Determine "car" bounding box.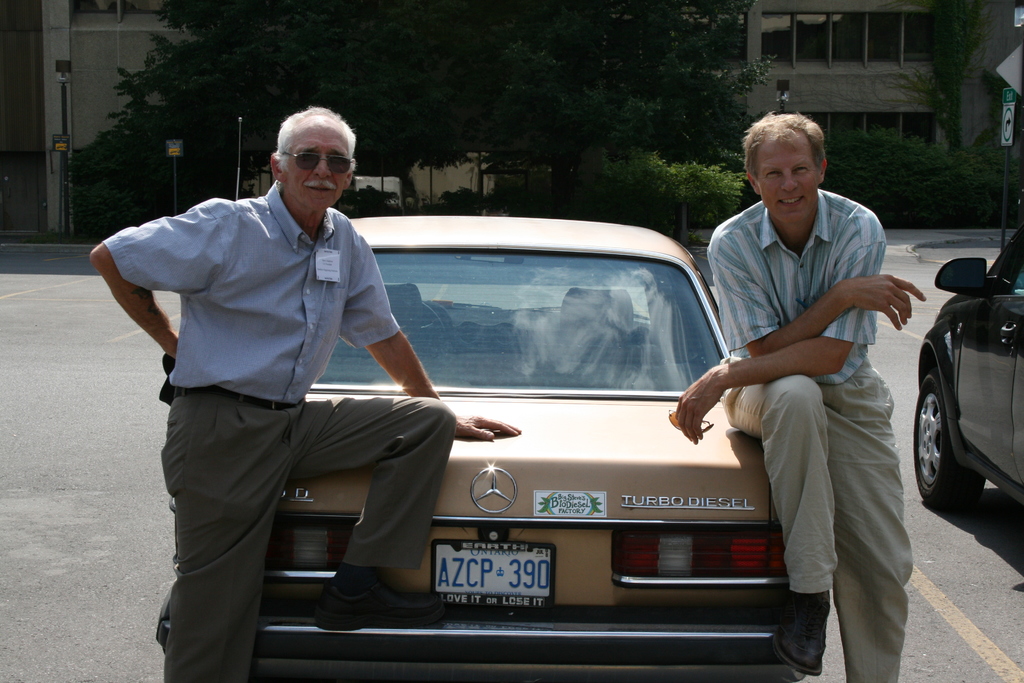
Determined: bbox=[165, 180, 877, 669].
